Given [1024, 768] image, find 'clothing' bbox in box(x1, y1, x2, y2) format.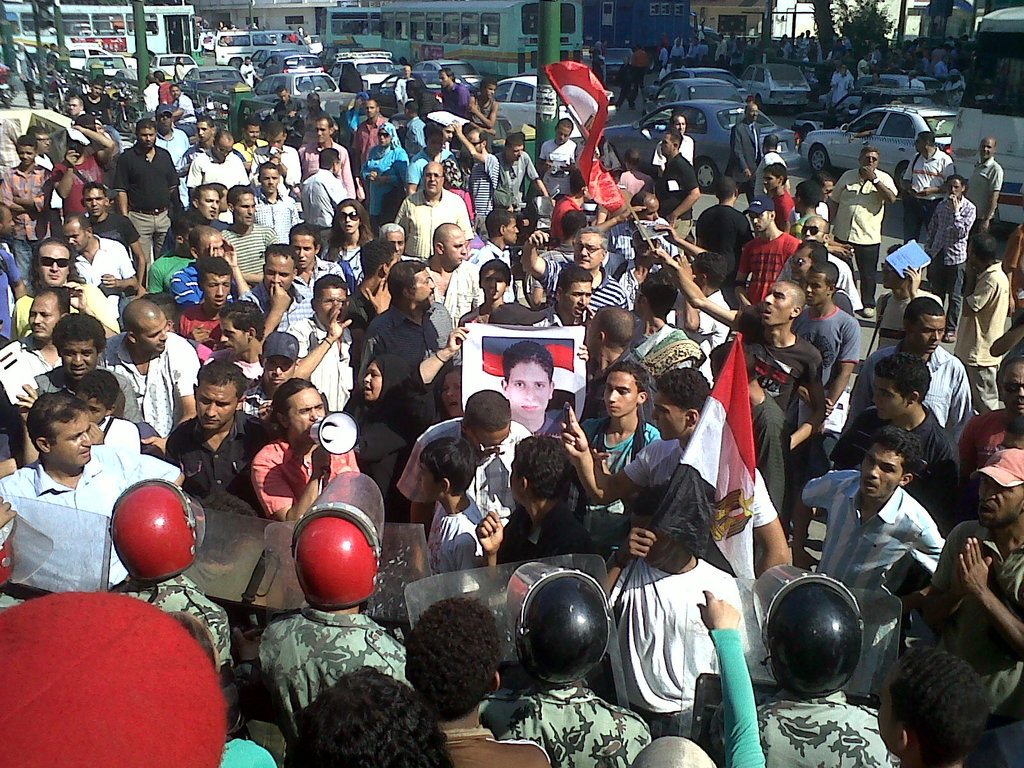
box(79, 84, 123, 132).
